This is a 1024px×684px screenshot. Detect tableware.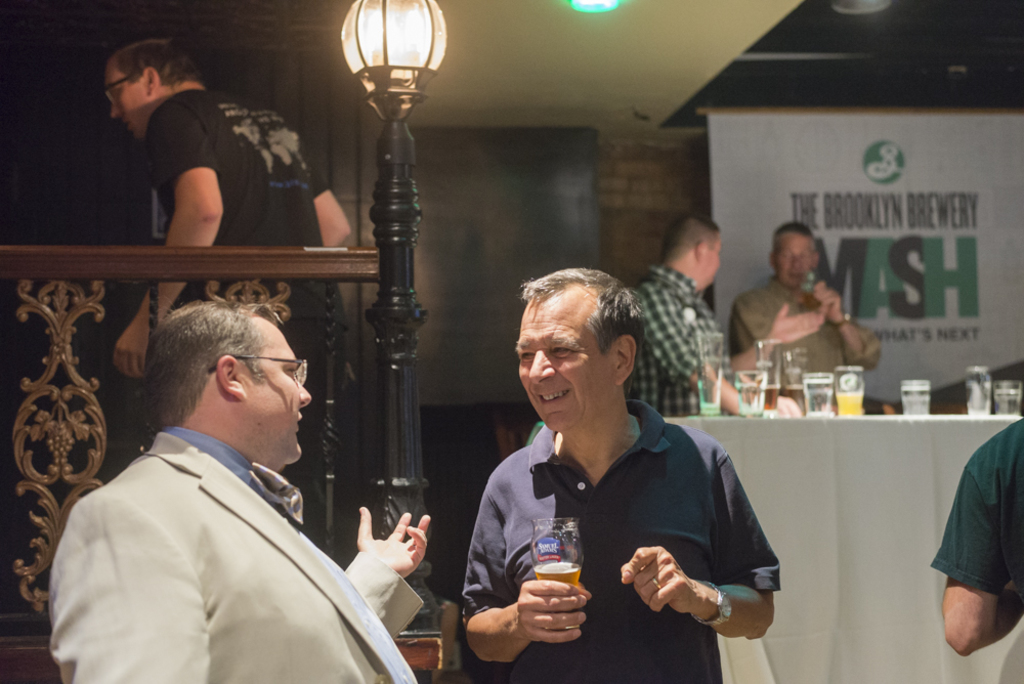
[x1=749, y1=339, x2=779, y2=421].
